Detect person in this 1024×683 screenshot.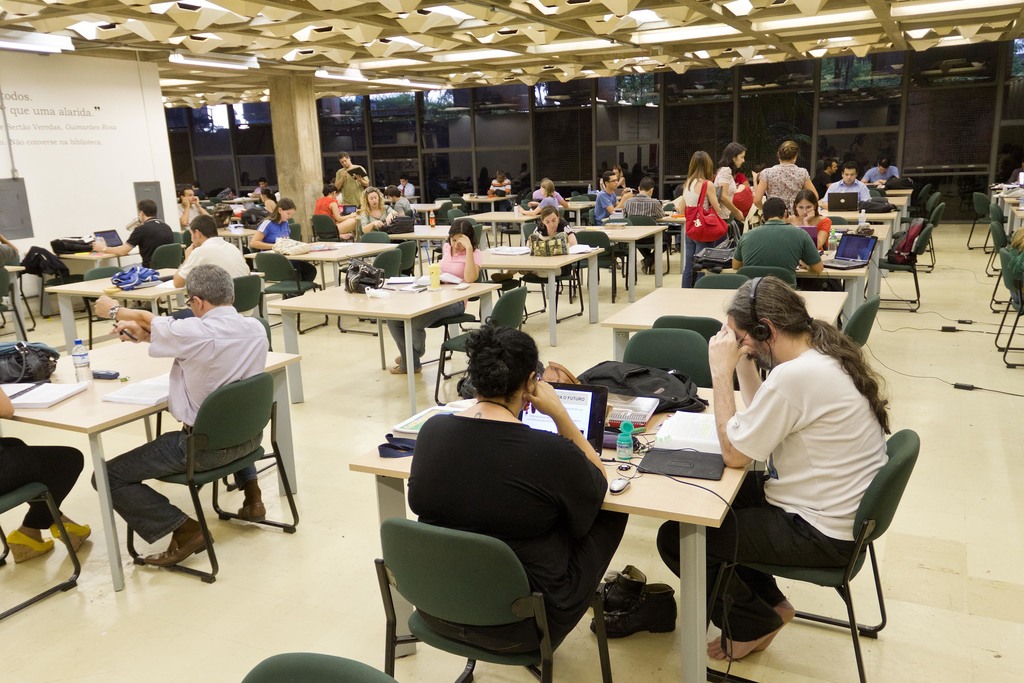
Detection: bbox=[399, 313, 632, 656].
